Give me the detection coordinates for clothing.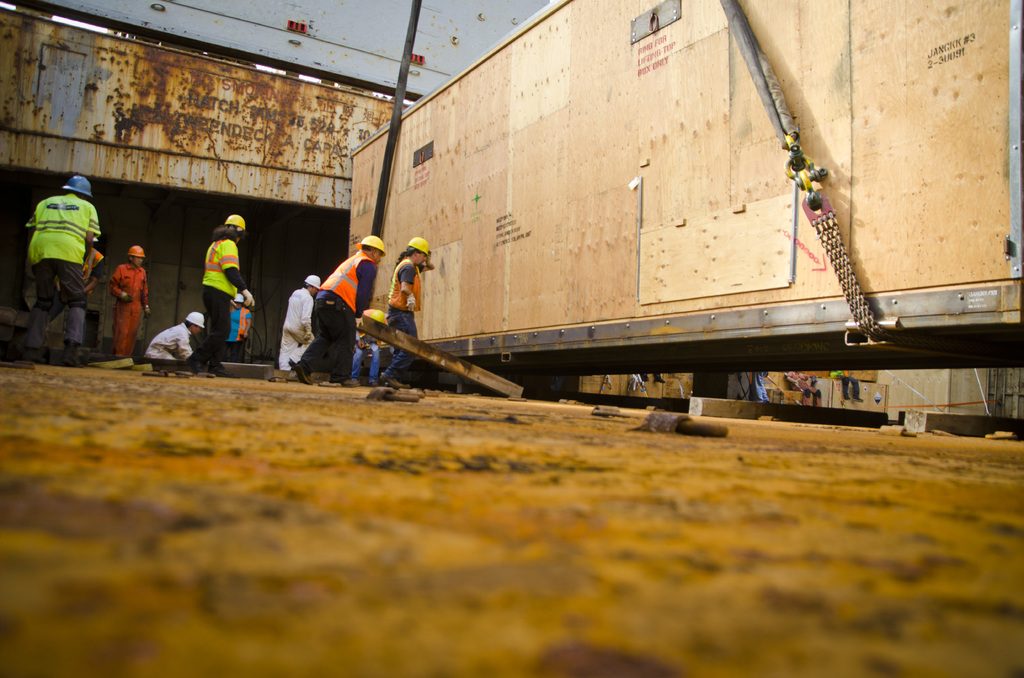
381 256 419 378.
